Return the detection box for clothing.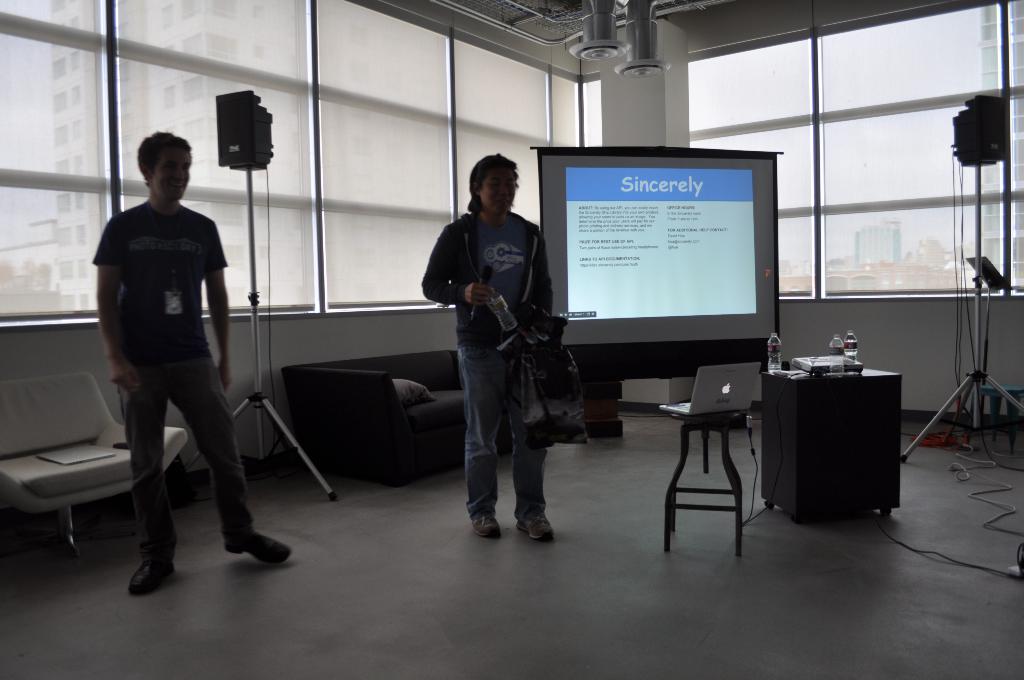
<bbox>467, 340, 566, 519</bbox>.
